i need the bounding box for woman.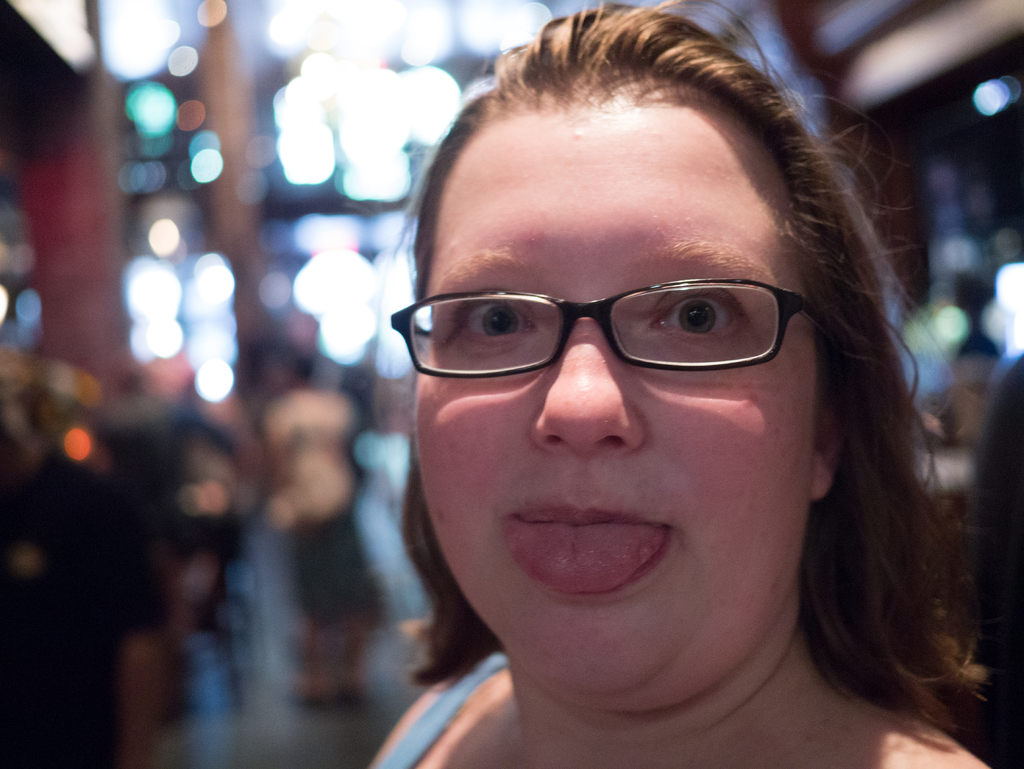
Here it is: bbox(293, 75, 1021, 745).
